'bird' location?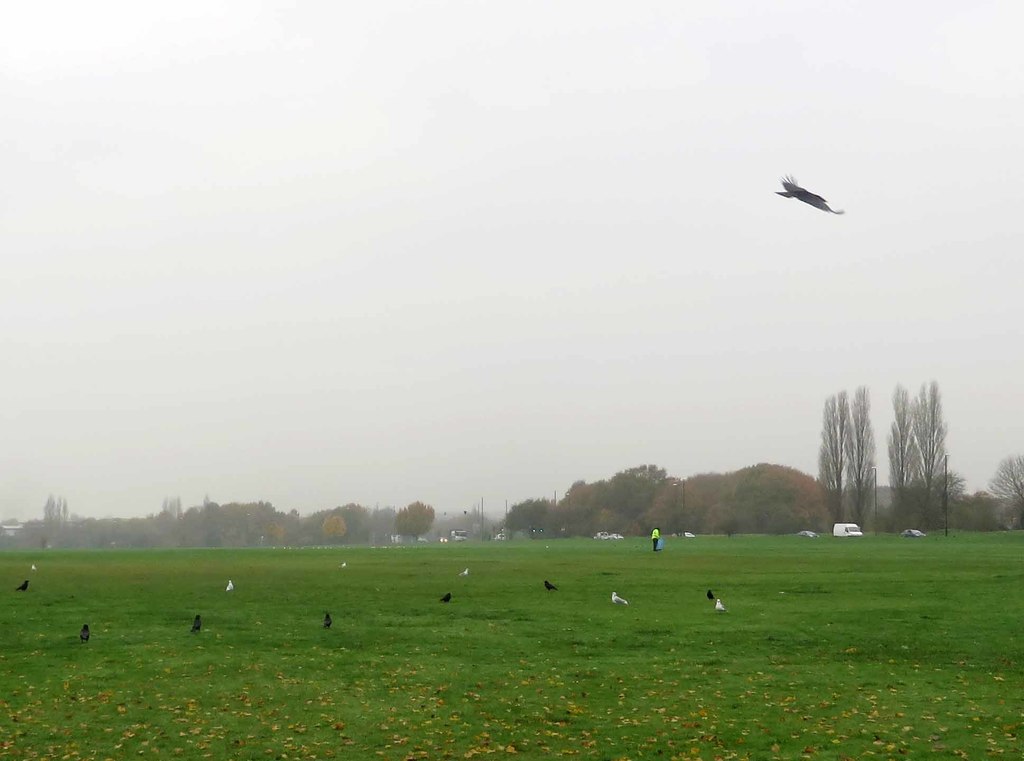
[x1=439, y1=587, x2=452, y2=606]
